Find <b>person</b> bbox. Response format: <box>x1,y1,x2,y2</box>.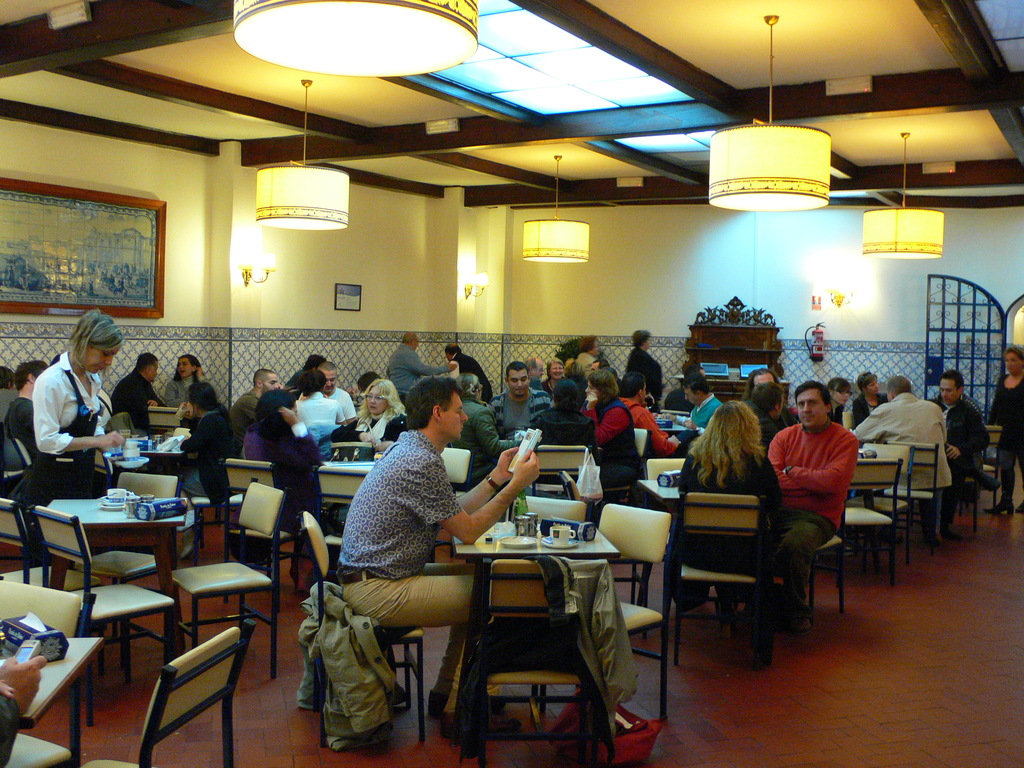
<box>163,355,199,404</box>.
